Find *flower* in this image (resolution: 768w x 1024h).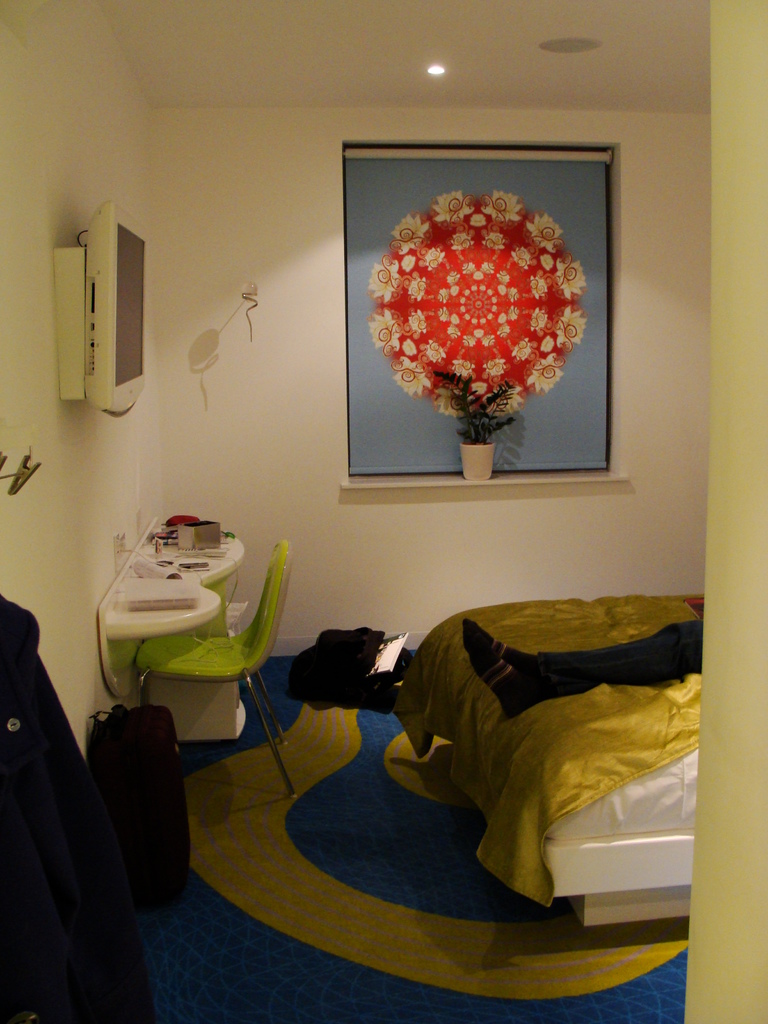
(x1=480, y1=190, x2=524, y2=225).
